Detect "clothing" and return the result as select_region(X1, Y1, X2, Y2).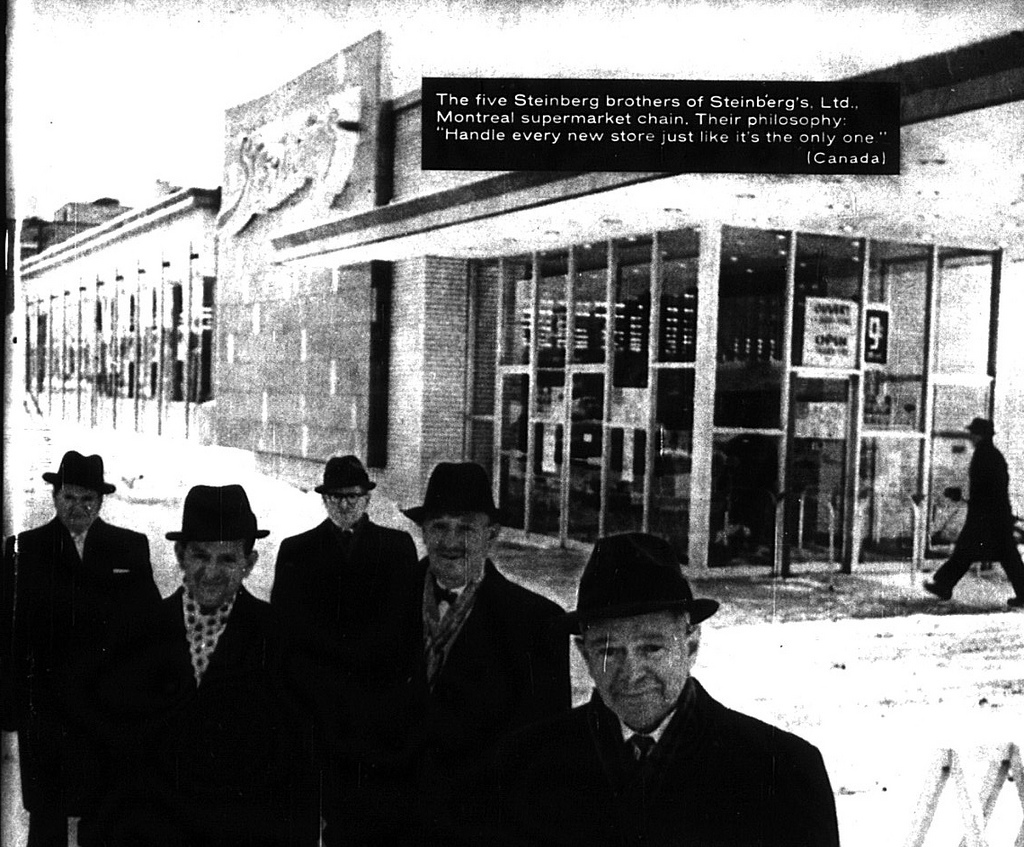
select_region(497, 683, 831, 840).
